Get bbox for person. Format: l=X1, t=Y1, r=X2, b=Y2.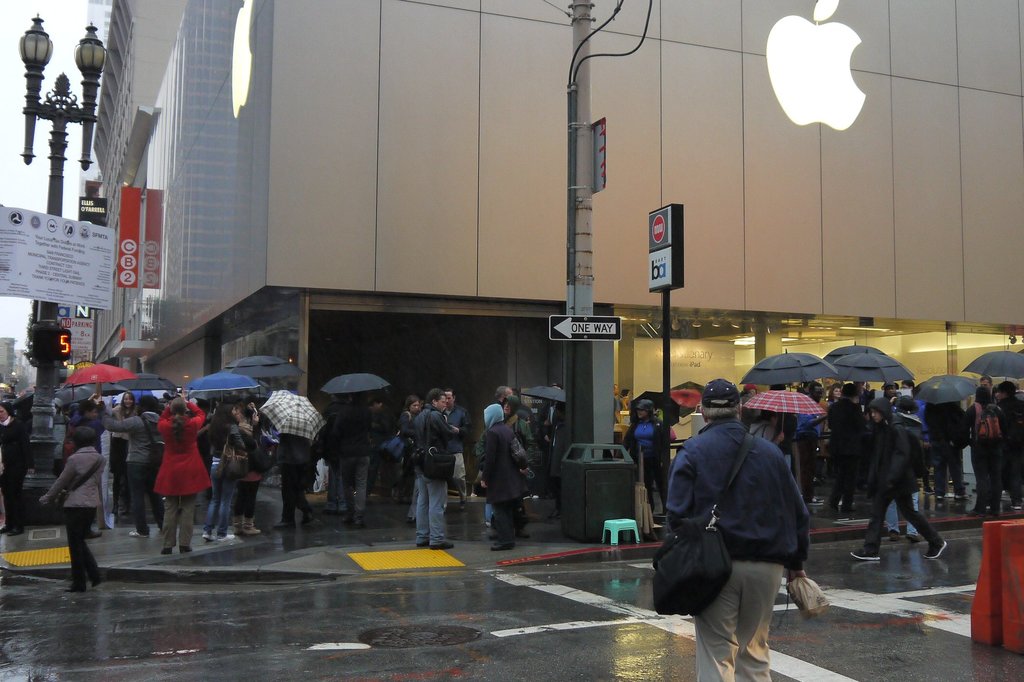
l=321, t=391, r=349, b=516.
